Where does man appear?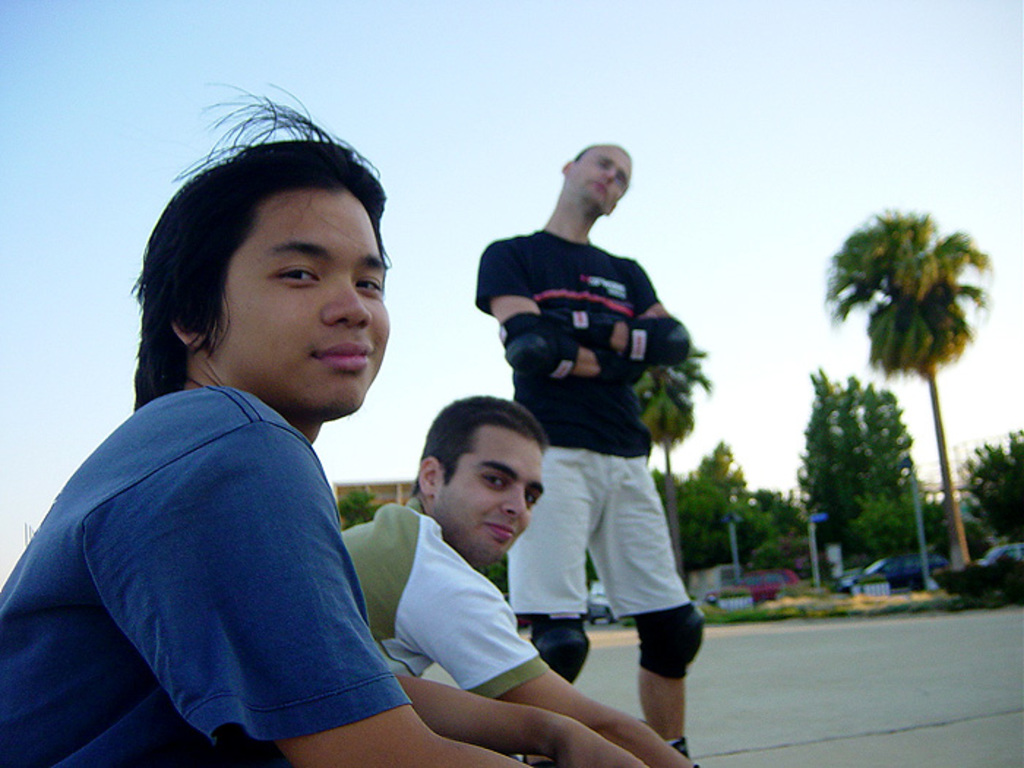
Appears at {"left": 341, "top": 399, "right": 690, "bottom": 767}.
